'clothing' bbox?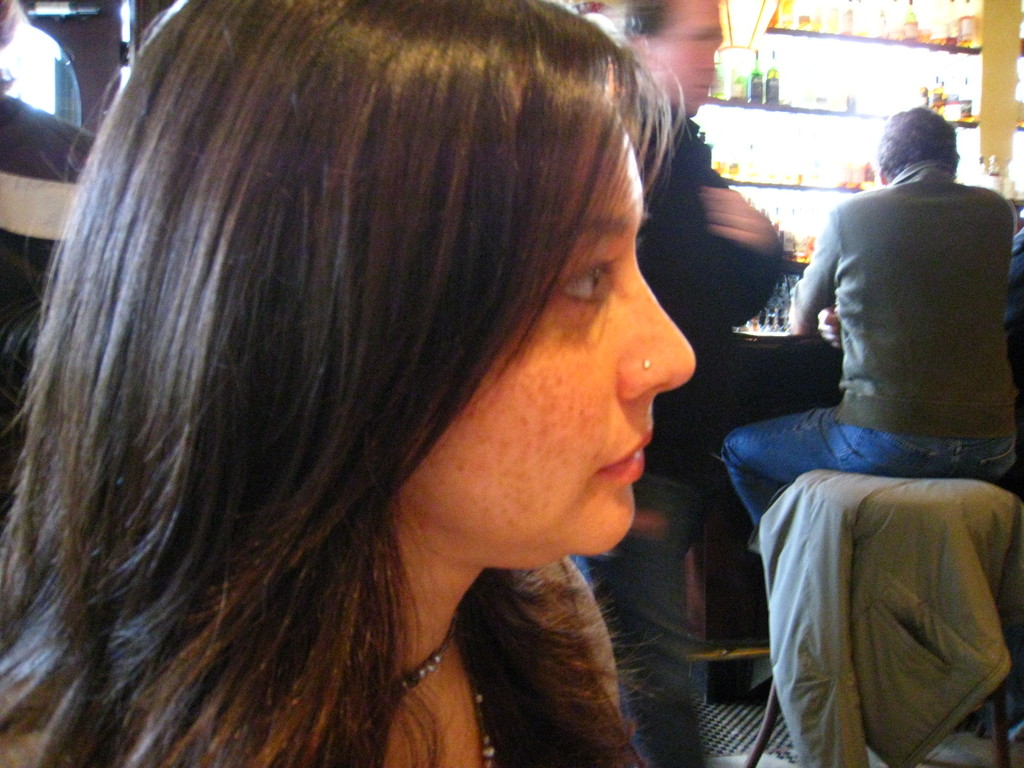
BBox(0, 22, 86, 135)
